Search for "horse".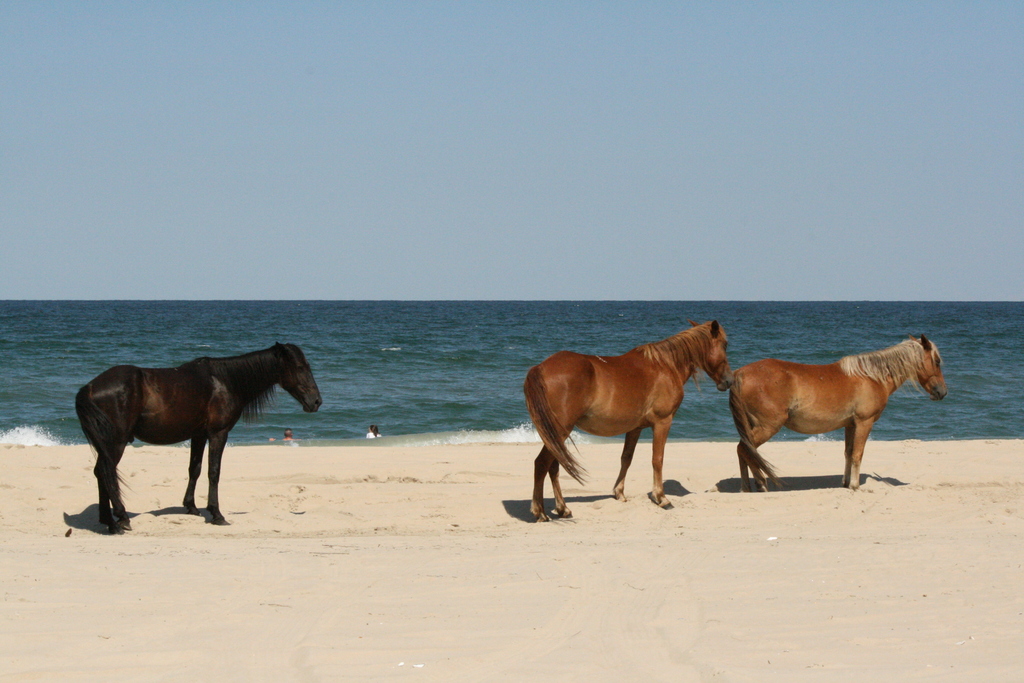
Found at 716/335/948/487.
